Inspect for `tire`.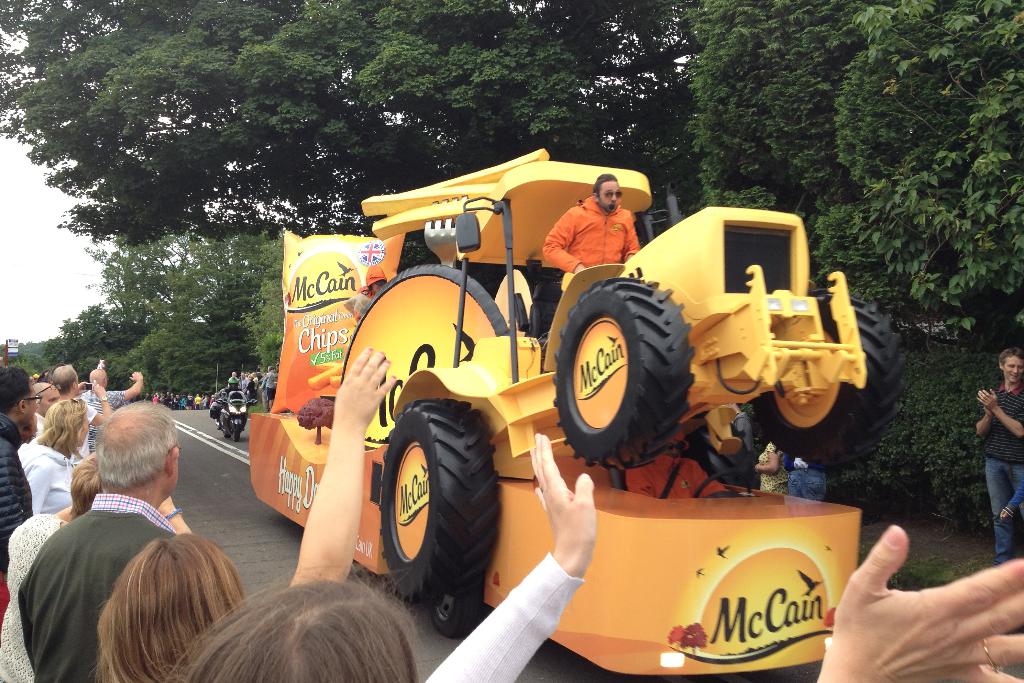
Inspection: <bbox>218, 424, 231, 441</bbox>.
